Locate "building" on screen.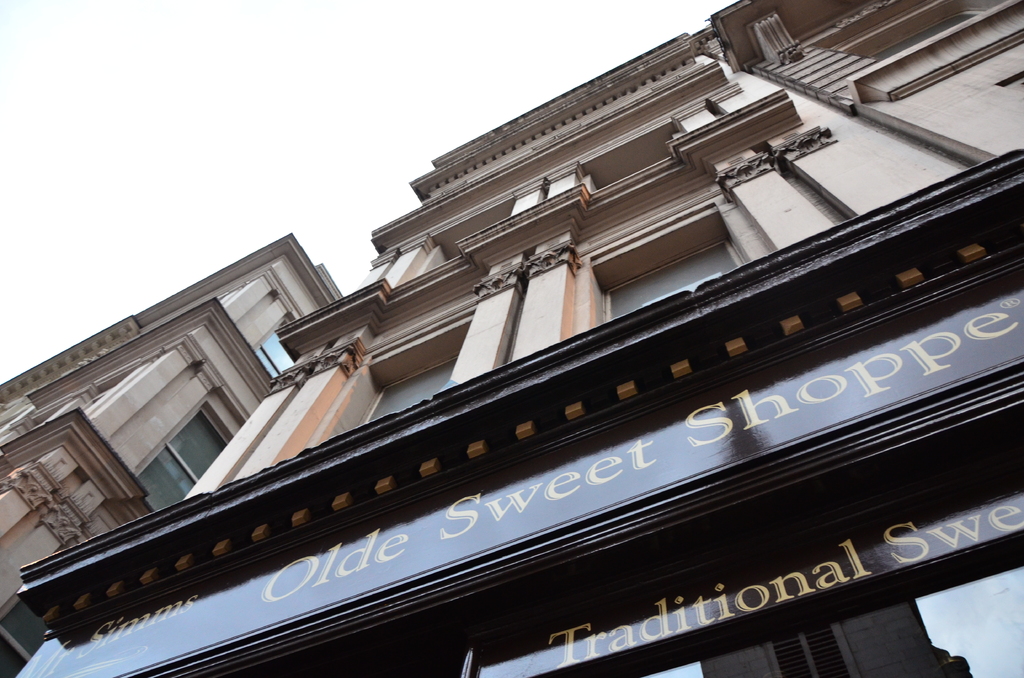
On screen at rect(0, 0, 1023, 677).
